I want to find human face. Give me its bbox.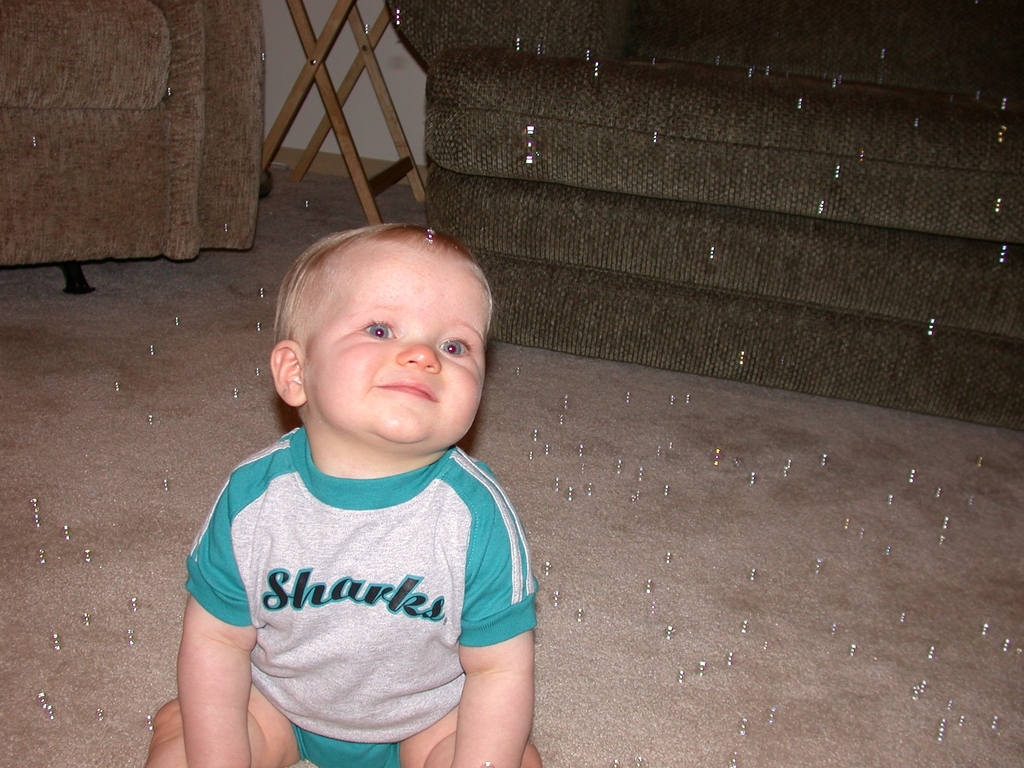
(277, 228, 485, 463).
